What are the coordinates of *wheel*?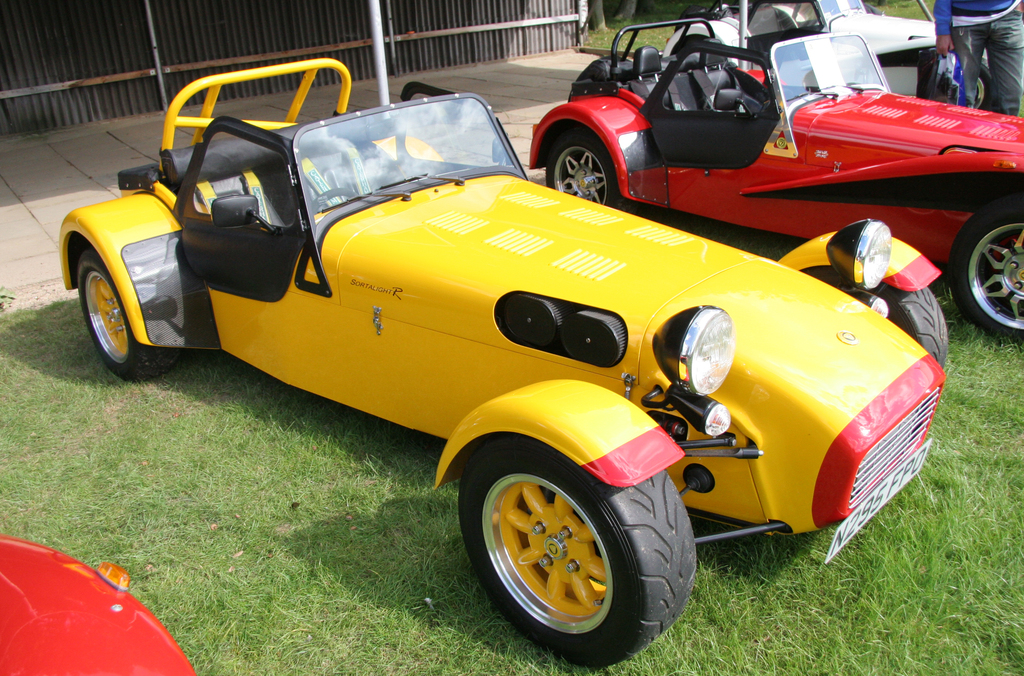
811/270/950/368.
